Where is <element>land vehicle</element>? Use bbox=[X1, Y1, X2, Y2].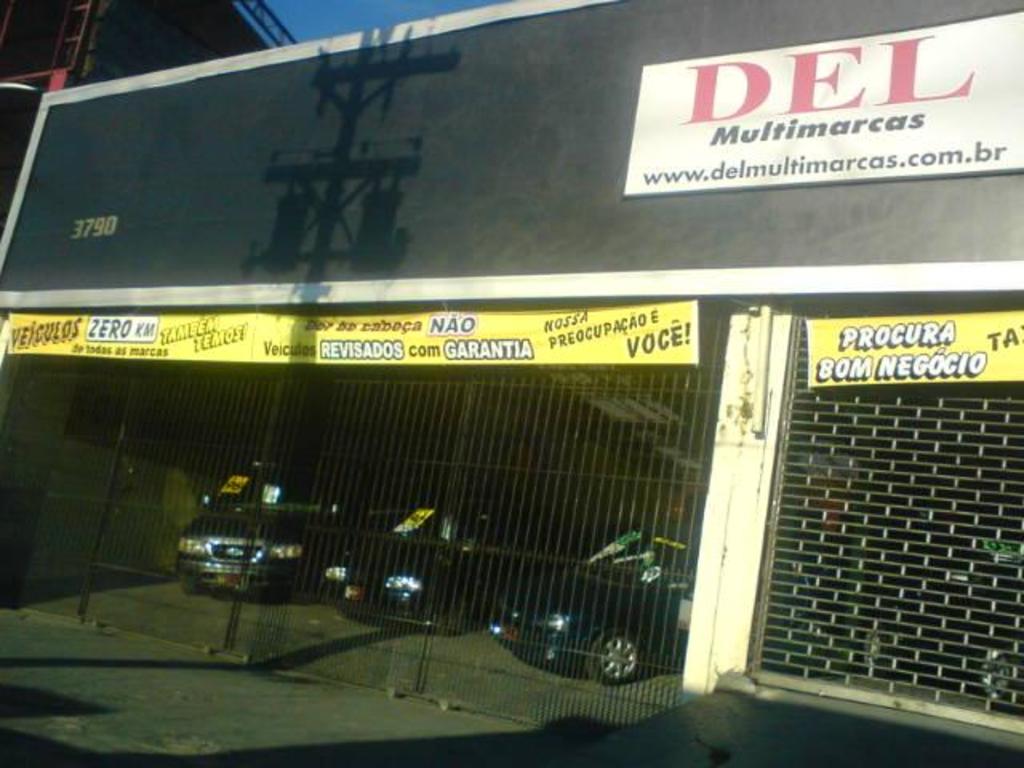
bbox=[493, 517, 699, 683].
